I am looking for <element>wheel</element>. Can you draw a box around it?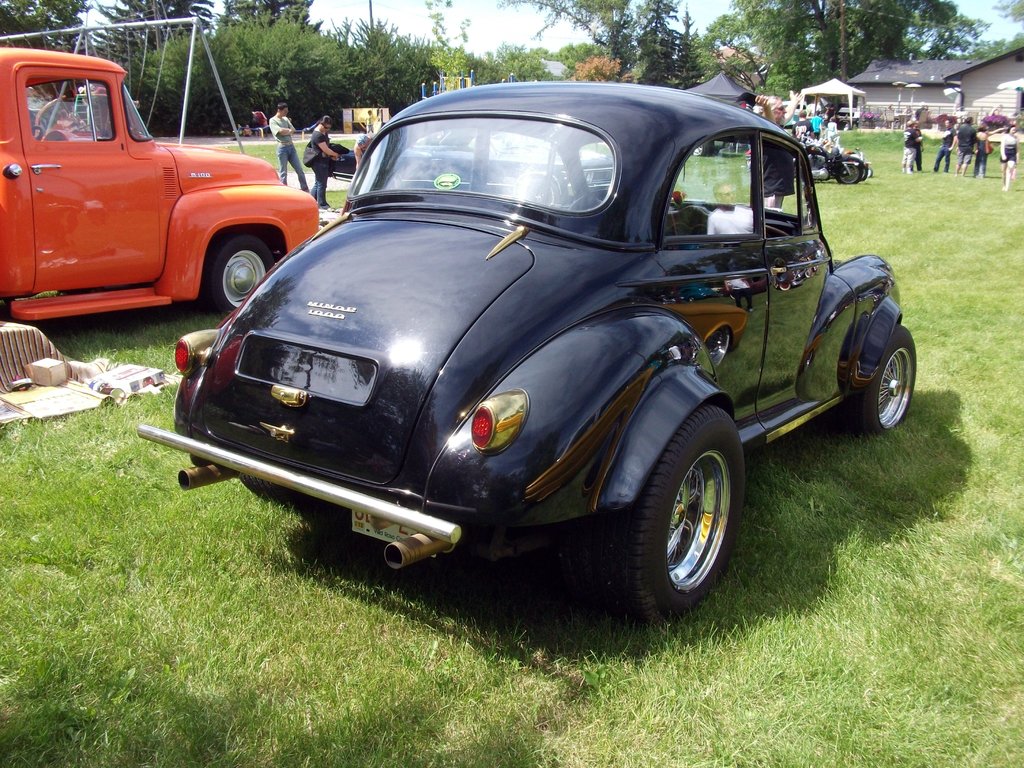
Sure, the bounding box is [x1=568, y1=190, x2=608, y2=211].
